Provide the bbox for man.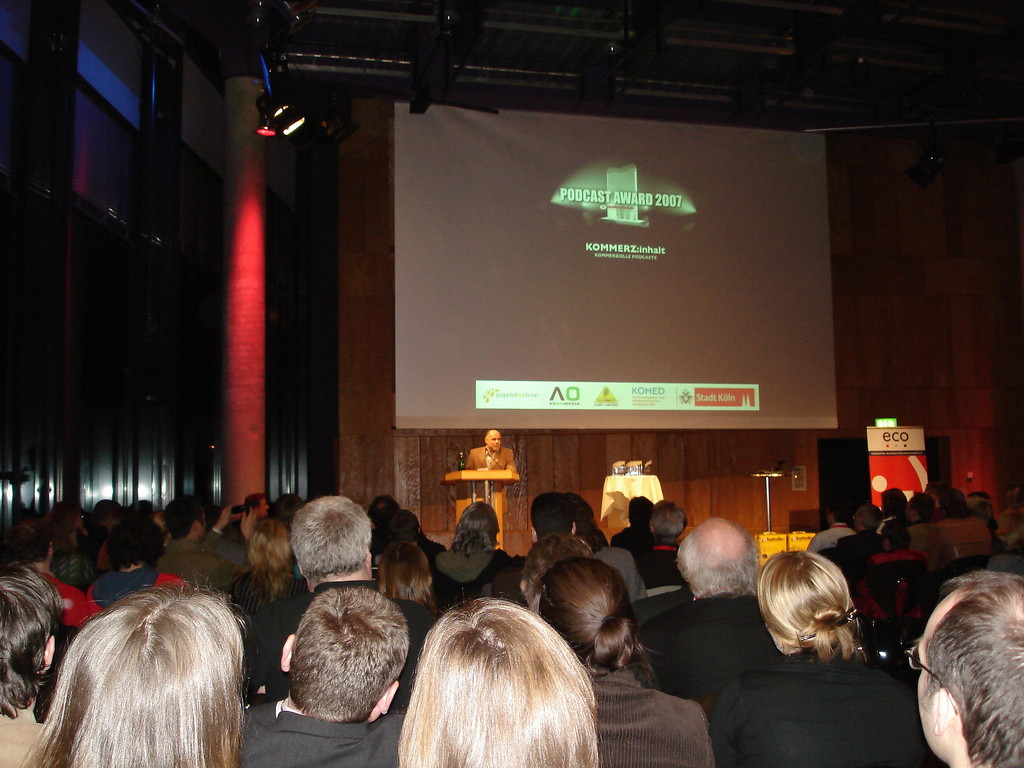
x1=692 y1=541 x2=953 y2=767.
